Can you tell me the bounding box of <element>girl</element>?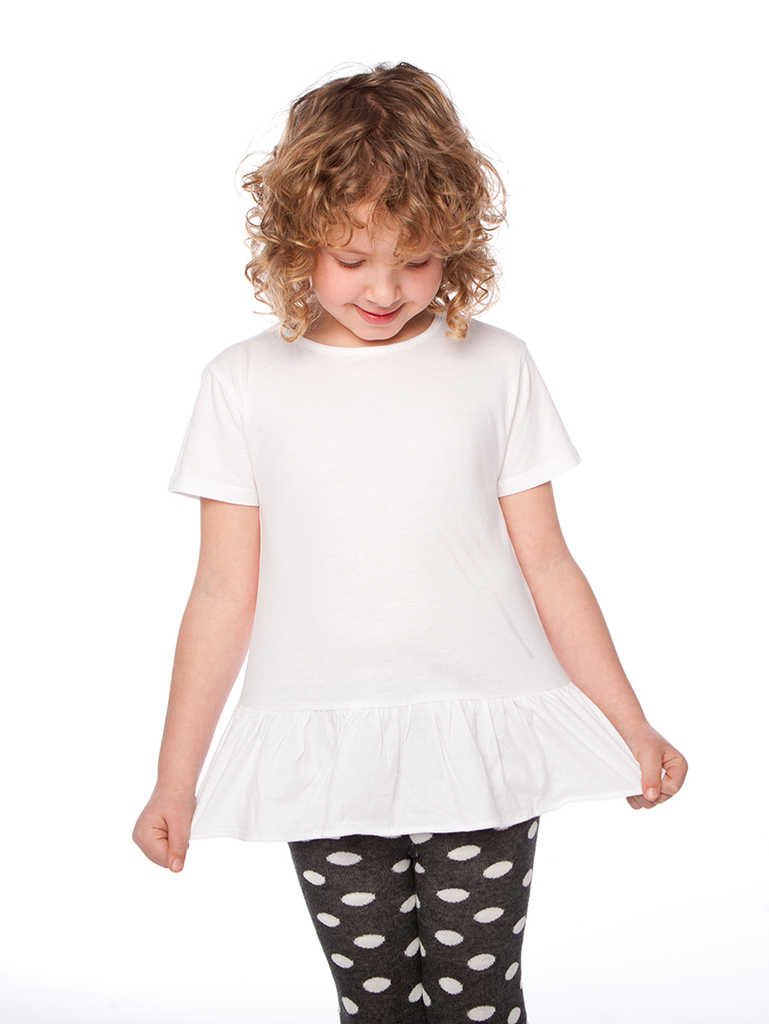
region(125, 64, 687, 1022).
